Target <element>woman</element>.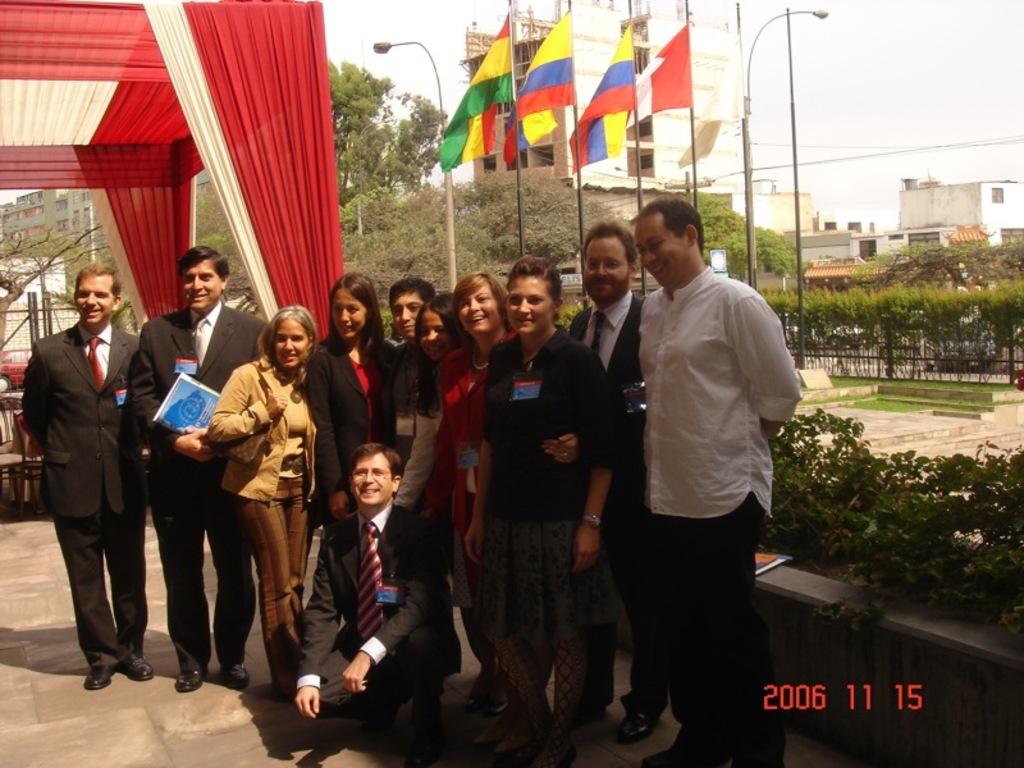
Target region: l=307, t=279, r=399, b=524.
